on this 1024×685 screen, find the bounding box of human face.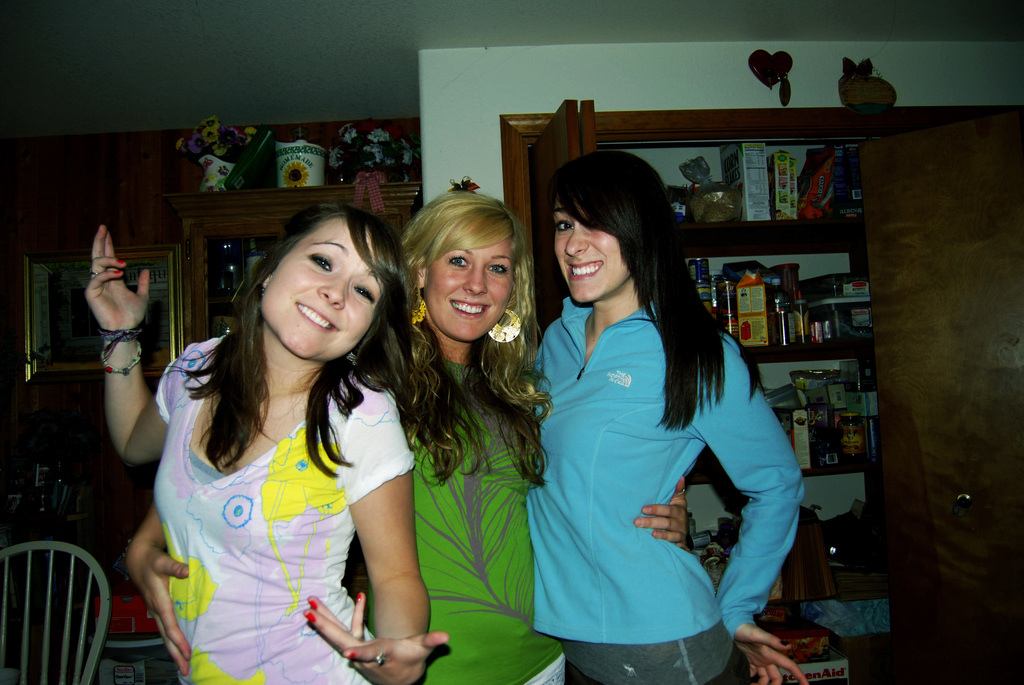
Bounding box: 553/206/628/303.
